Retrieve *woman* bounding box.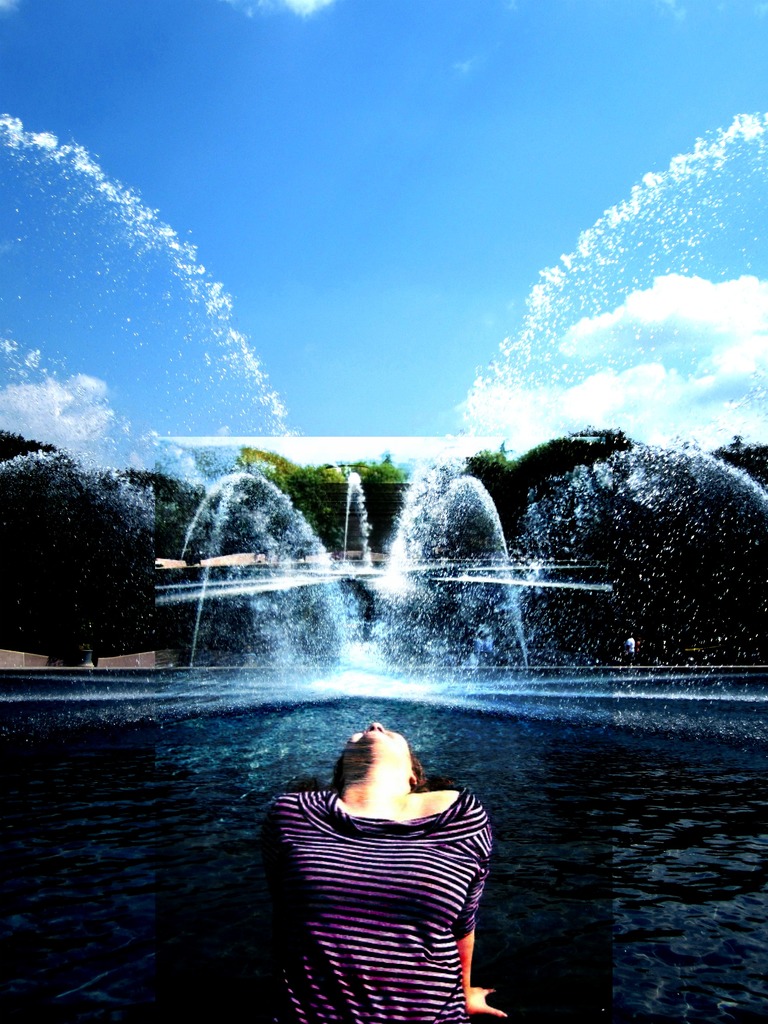
Bounding box: crop(253, 667, 502, 1021).
